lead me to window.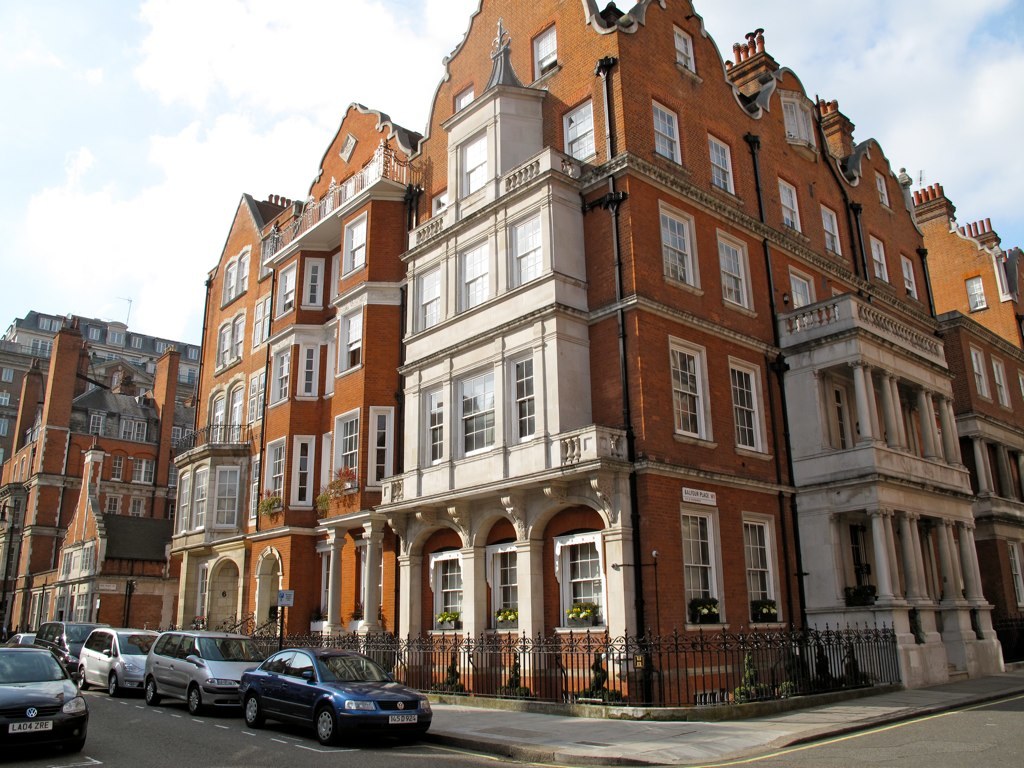
Lead to (193,466,206,529).
